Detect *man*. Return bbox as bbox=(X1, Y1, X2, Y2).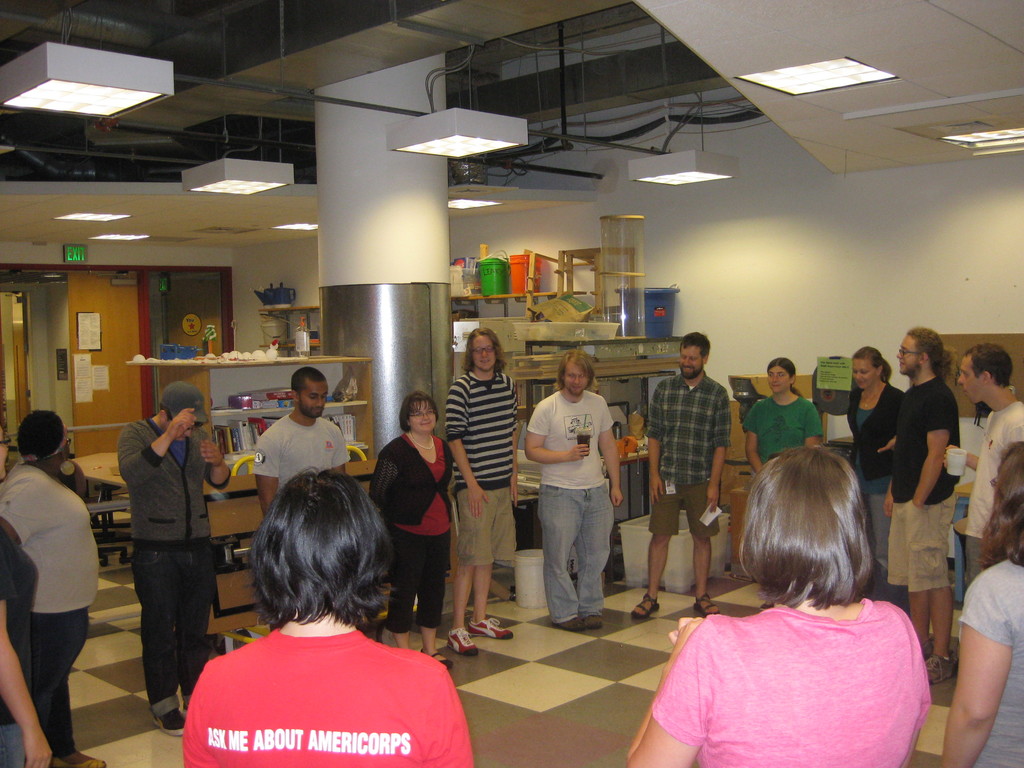
bbox=(943, 341, 1023, 585).
